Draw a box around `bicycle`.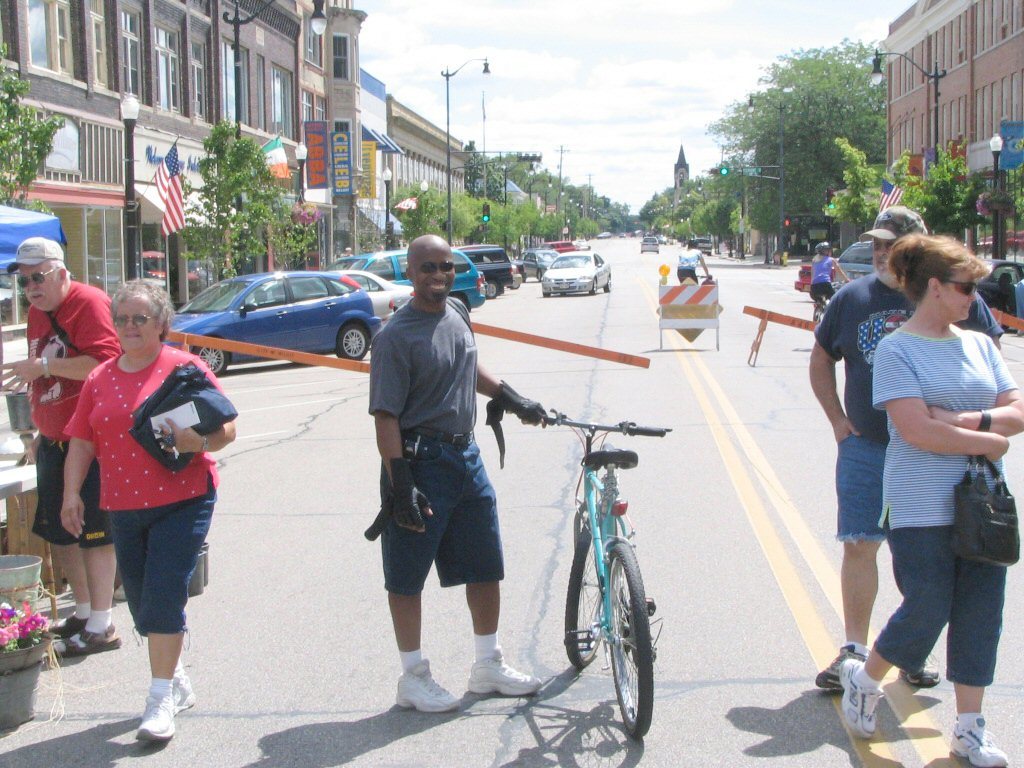
(693,272,711,280).
